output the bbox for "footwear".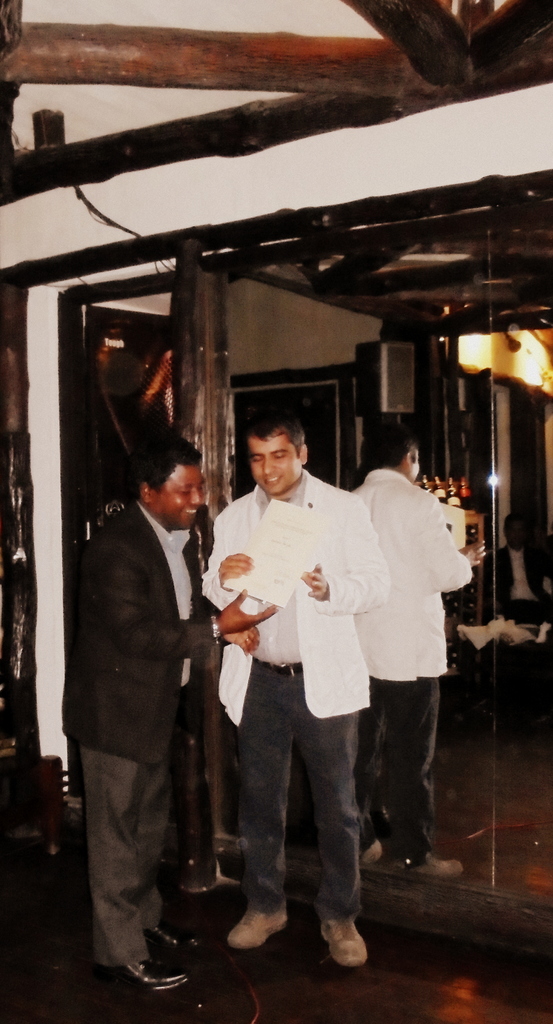
<bbox>124, 954, 190, 1000</bbox>.
